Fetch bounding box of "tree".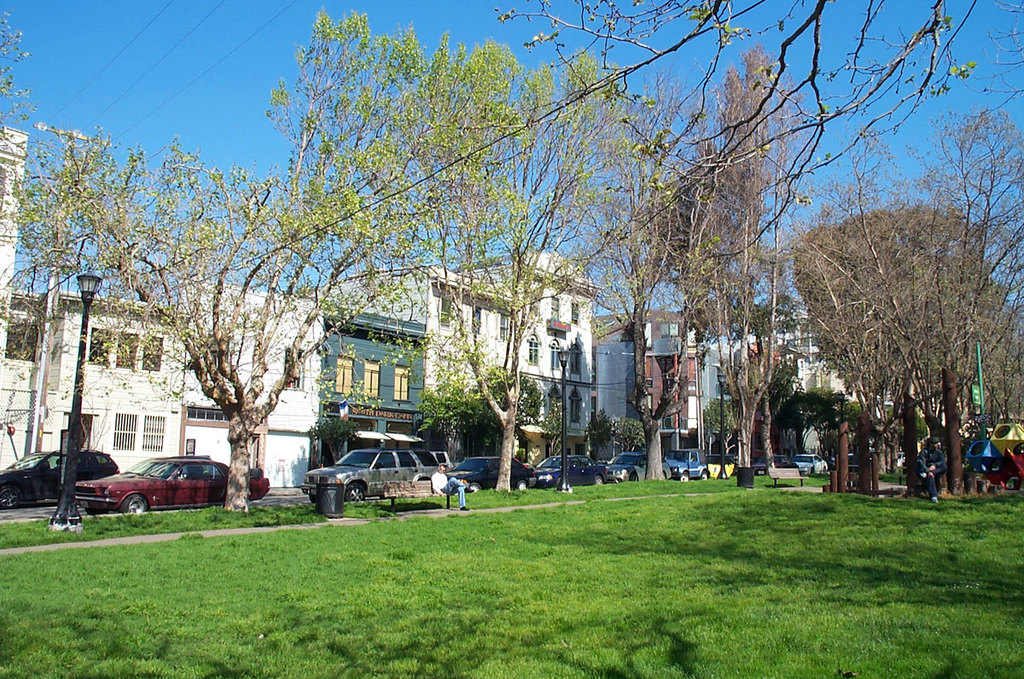
Bbox: {"x1": 832, "y1": 107, "x2": 1023, "y2": 489}.
